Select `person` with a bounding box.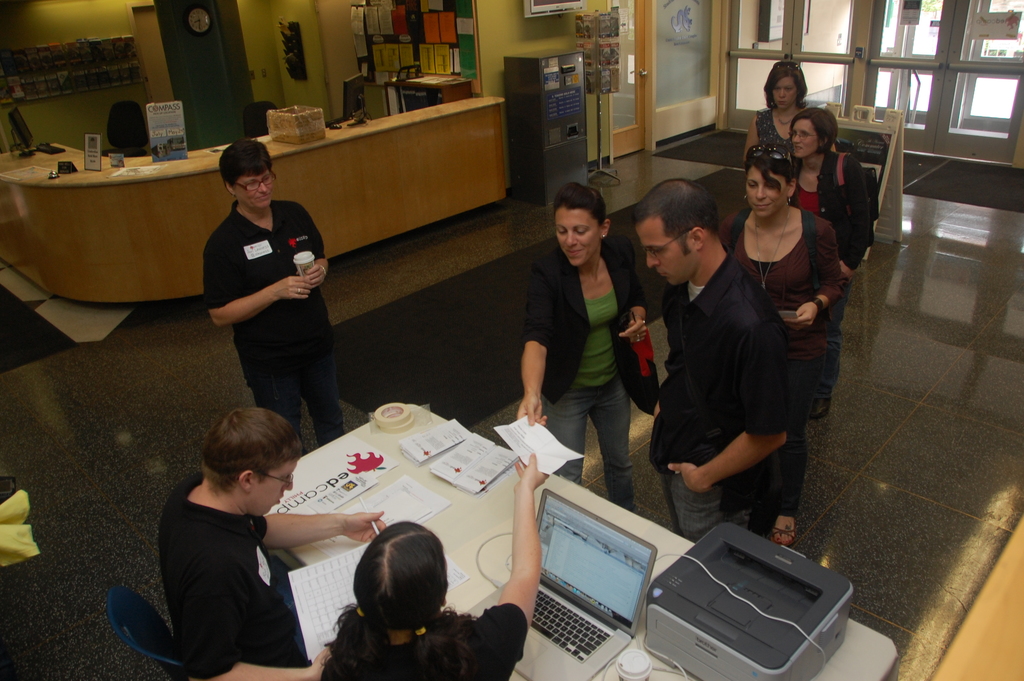
crop(159, 410, 386, 678).
